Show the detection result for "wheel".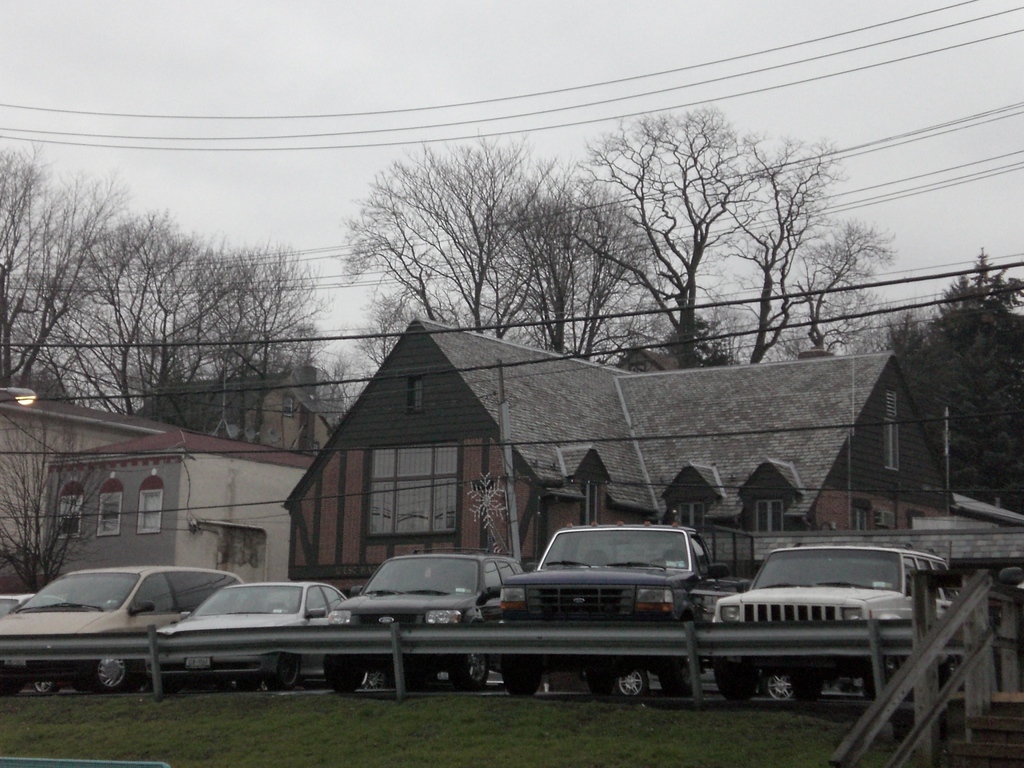
bbox(32, 680, 58, 695).
